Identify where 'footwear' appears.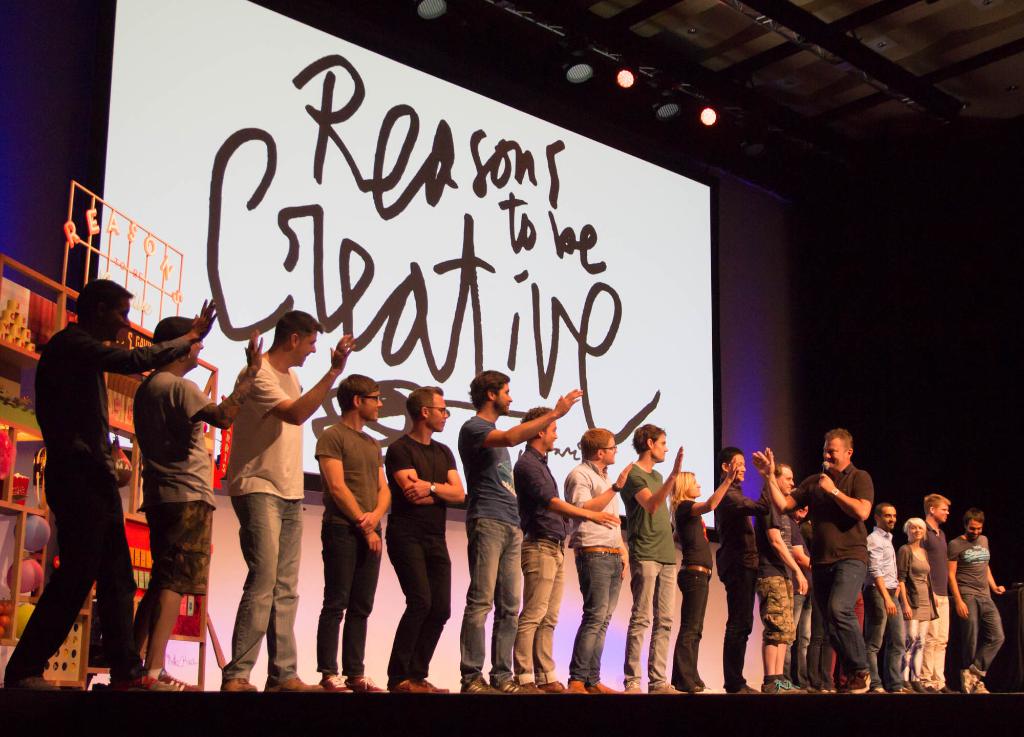
Appears at bbox(730, 684, 758, 693).
